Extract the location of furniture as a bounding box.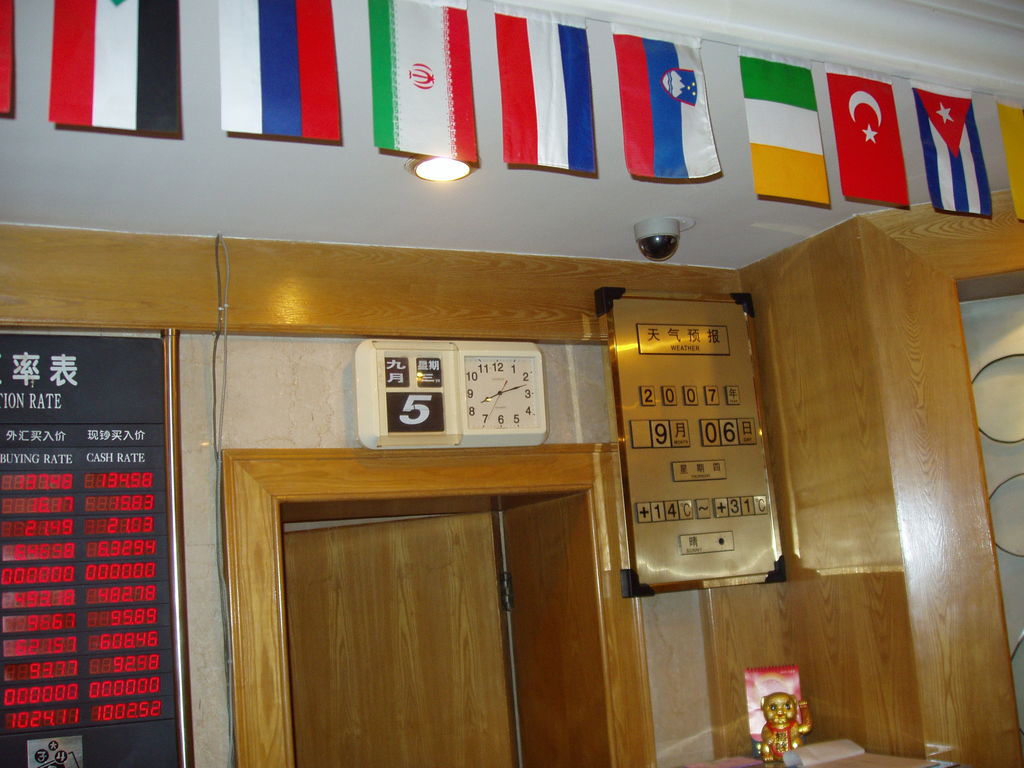
bbox(753, 753, 959, 767).
